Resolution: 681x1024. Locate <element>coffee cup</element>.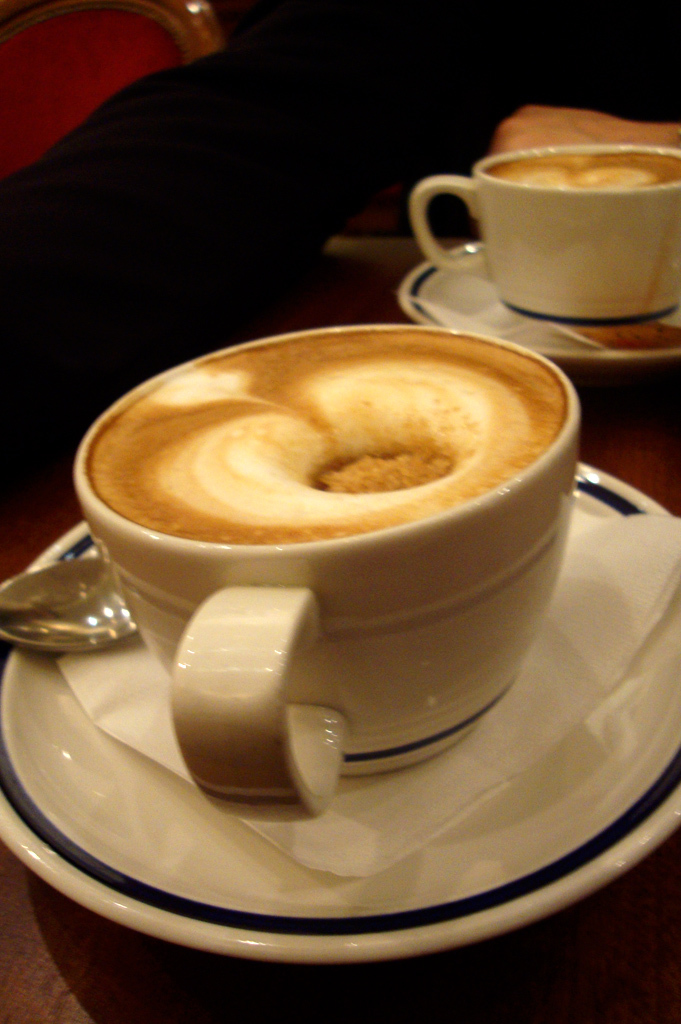
[left=78, top=326, right=580, bottom=822].
